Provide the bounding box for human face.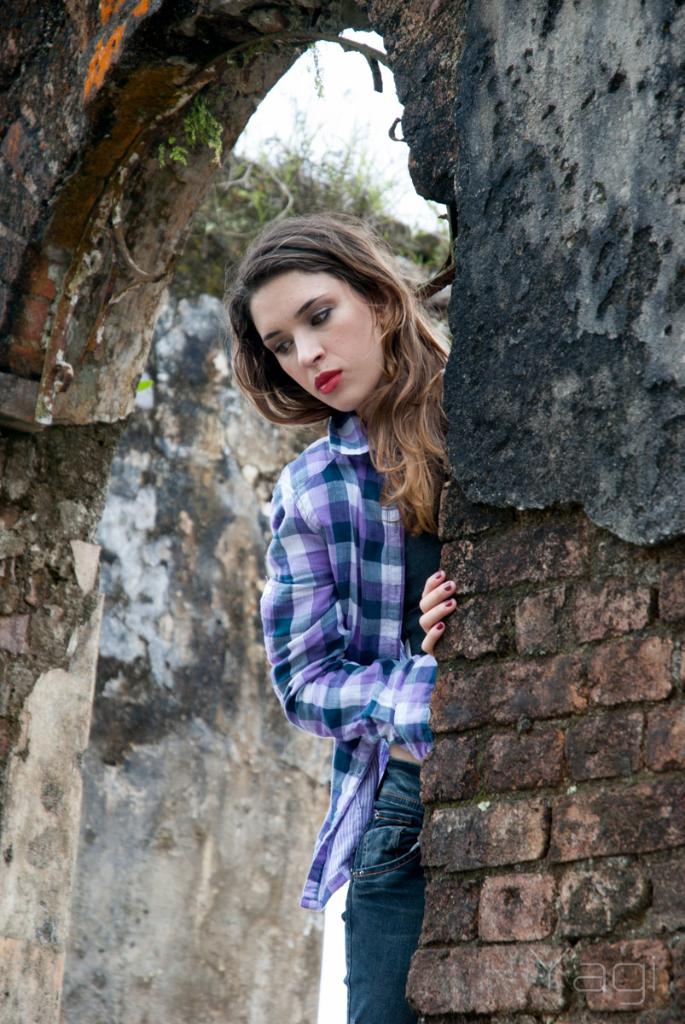
<region>245, 271, 386, 411</region>.
